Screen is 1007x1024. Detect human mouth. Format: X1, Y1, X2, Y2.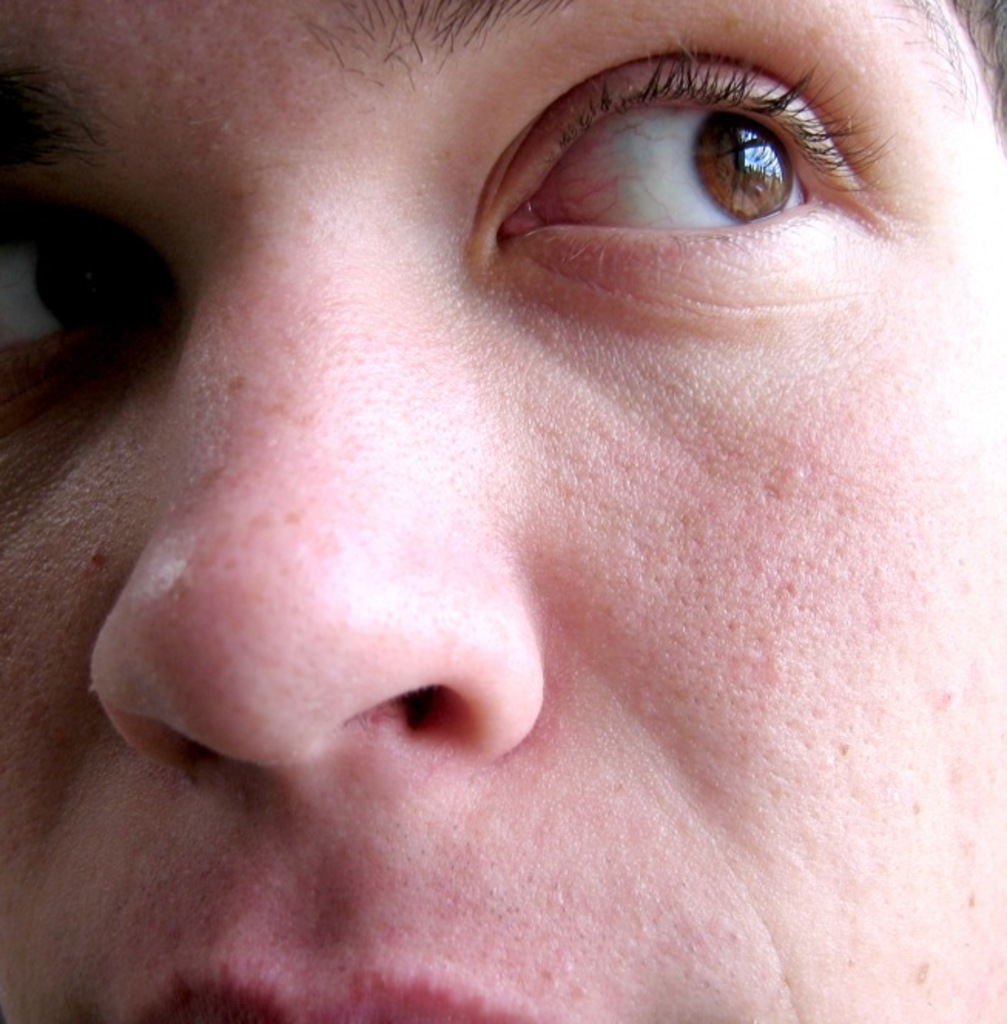
120, 968, 524, 1021.
